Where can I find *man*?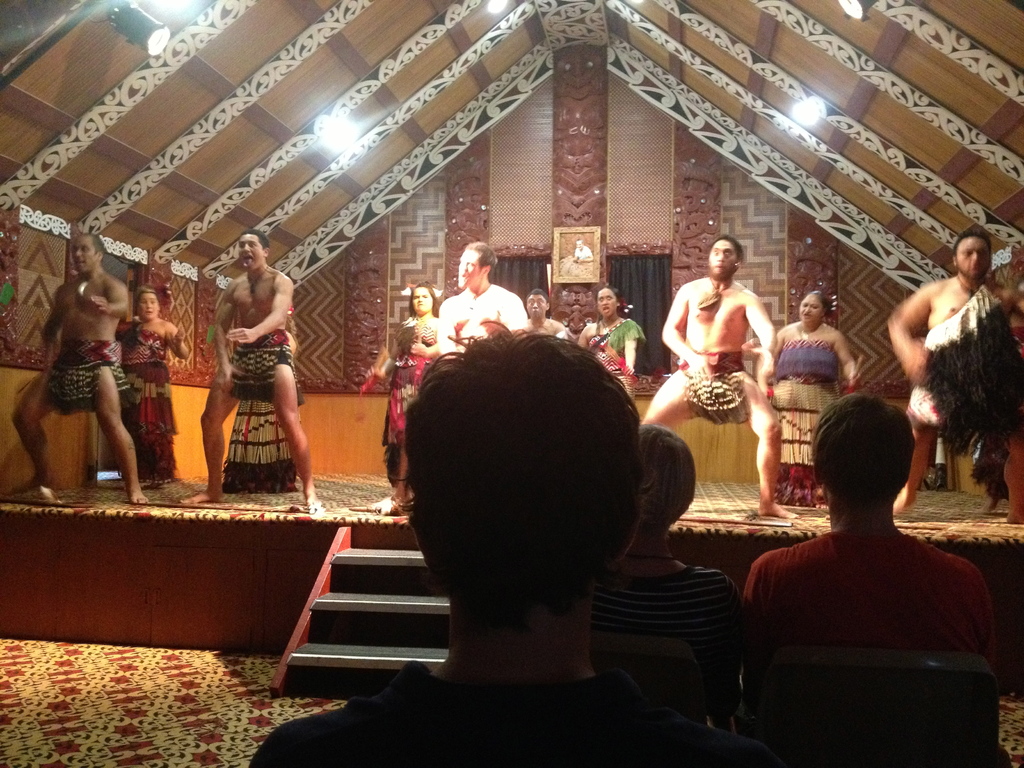
You can find it at left=9, top=230, right=154, bottom=515.
